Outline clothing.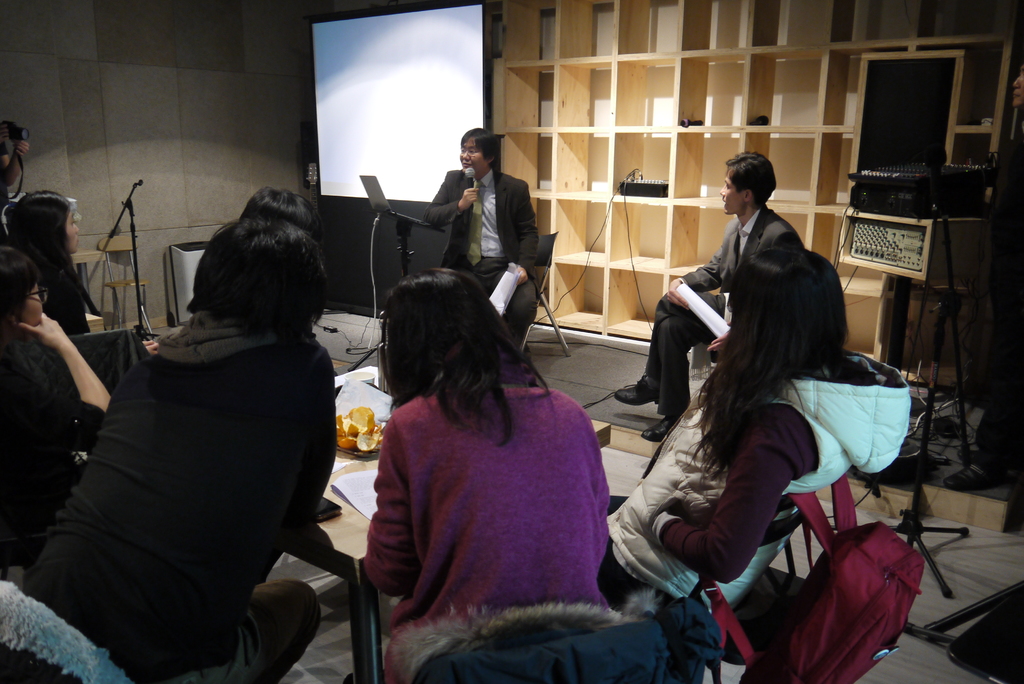
Outline: [left=0, top=322, right=114, bottom=569].
